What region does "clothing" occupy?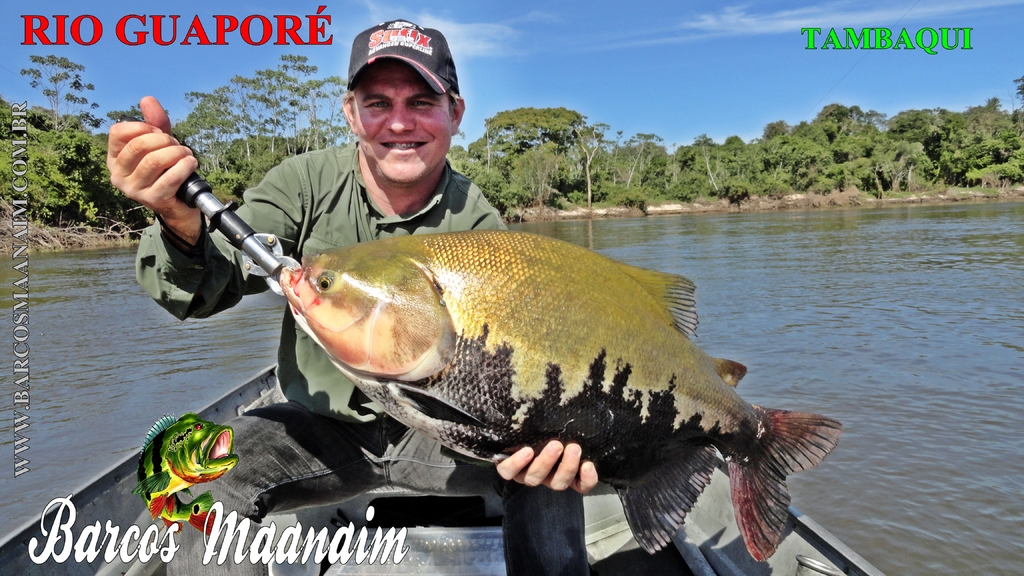
(x1=207, y1=407, x2=586, y2=575).
